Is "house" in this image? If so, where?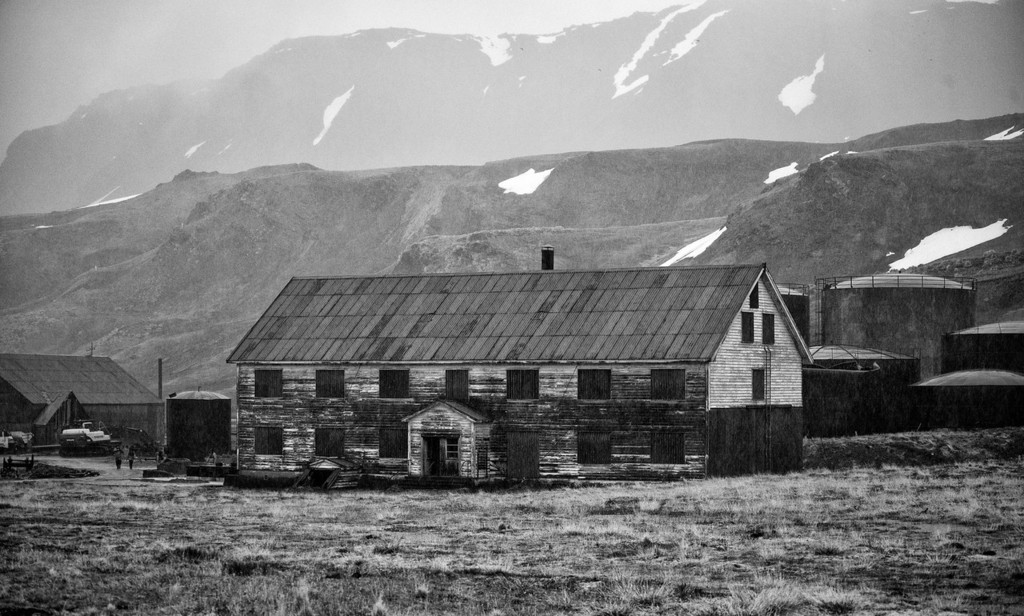
Yes, at box(0, 349, 155, 450).
